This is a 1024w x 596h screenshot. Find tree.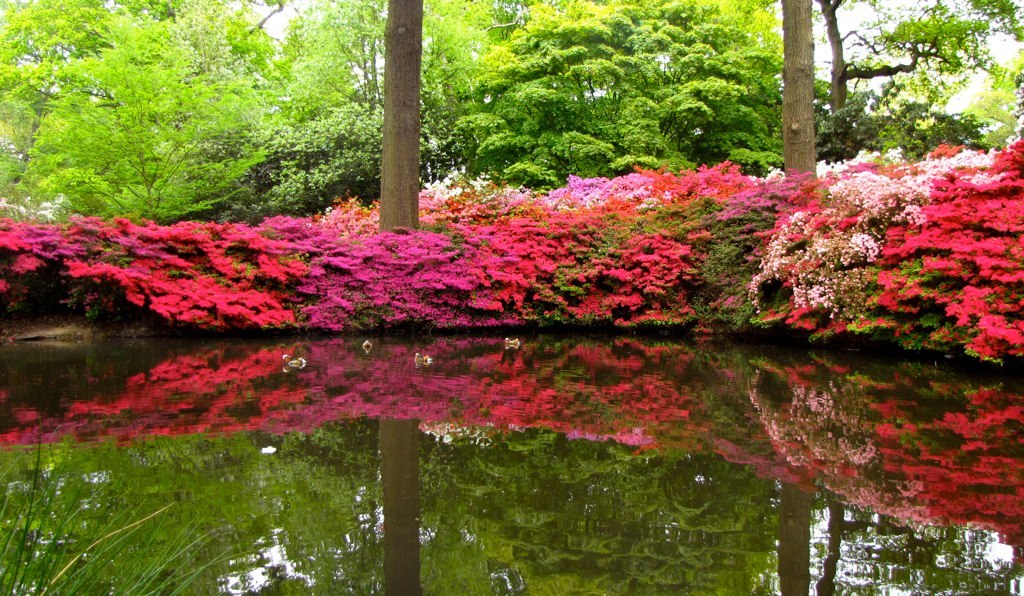
Bounding box: <region>0, 0, 381, 236</region>.
